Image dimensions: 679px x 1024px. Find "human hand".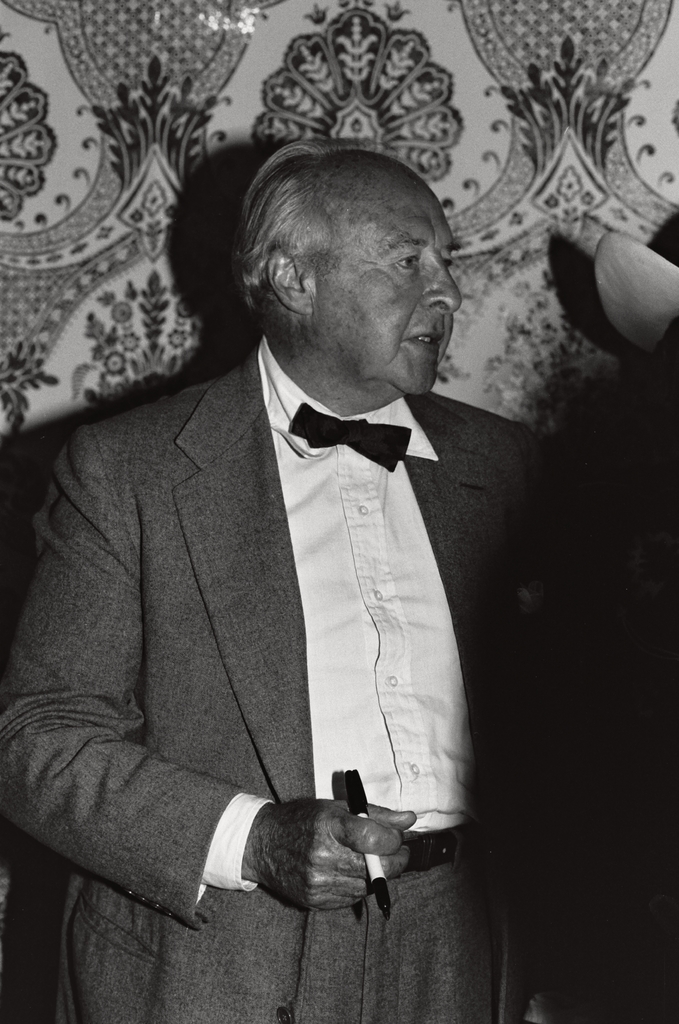
region(224, 790, 440, 914).
